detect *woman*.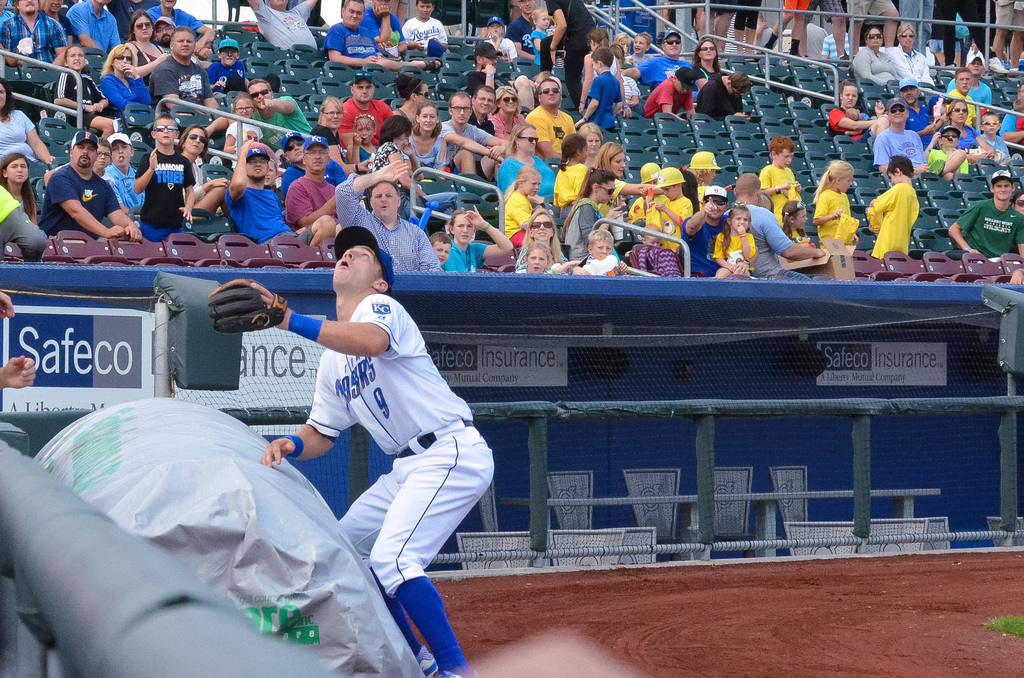
Detected at (x1=927, y1=125, x2=979, y2=180).
